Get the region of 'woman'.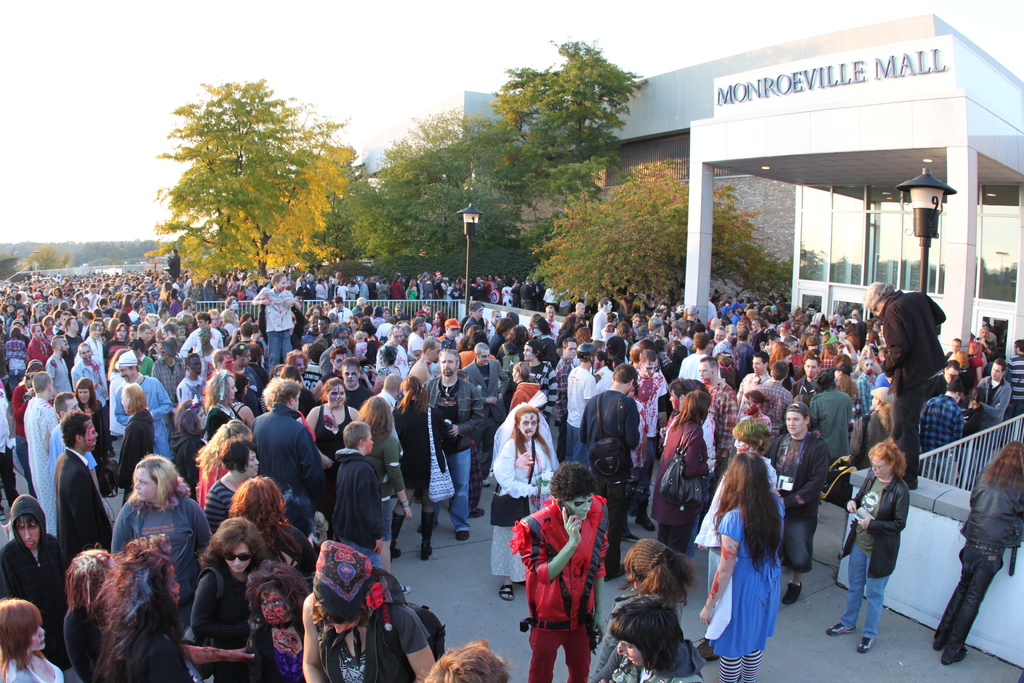
[593, 539, 701, 682].
